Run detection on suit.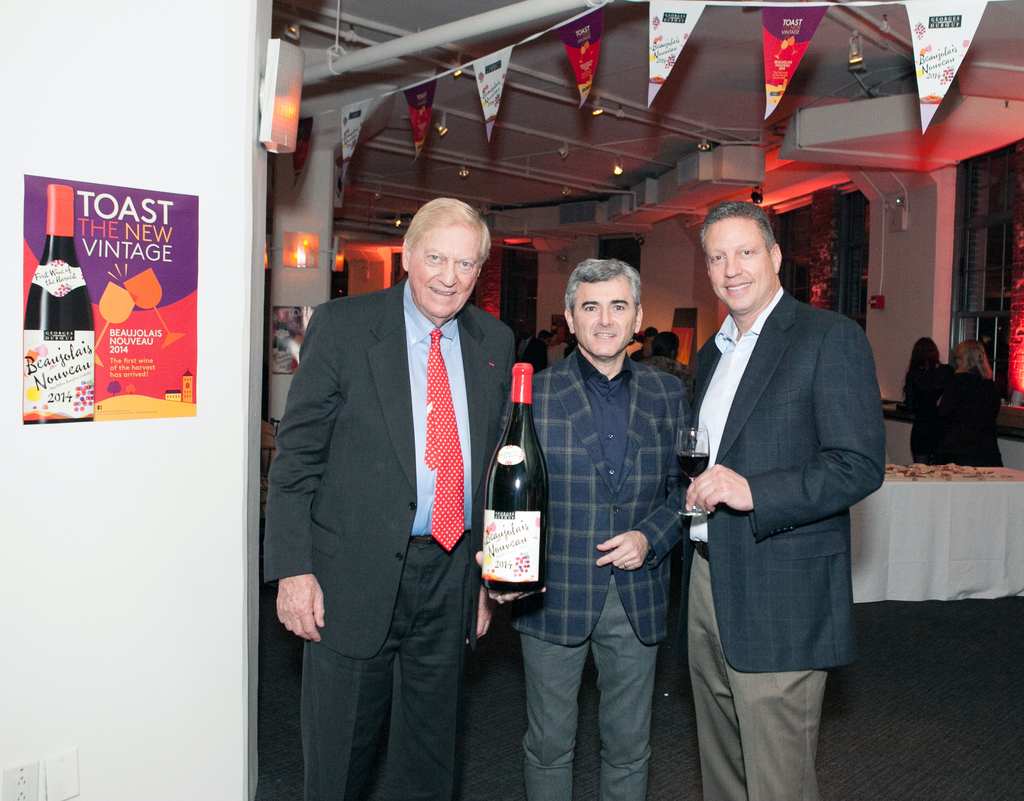
Result: bbox=[510, 343, 695, 646].
